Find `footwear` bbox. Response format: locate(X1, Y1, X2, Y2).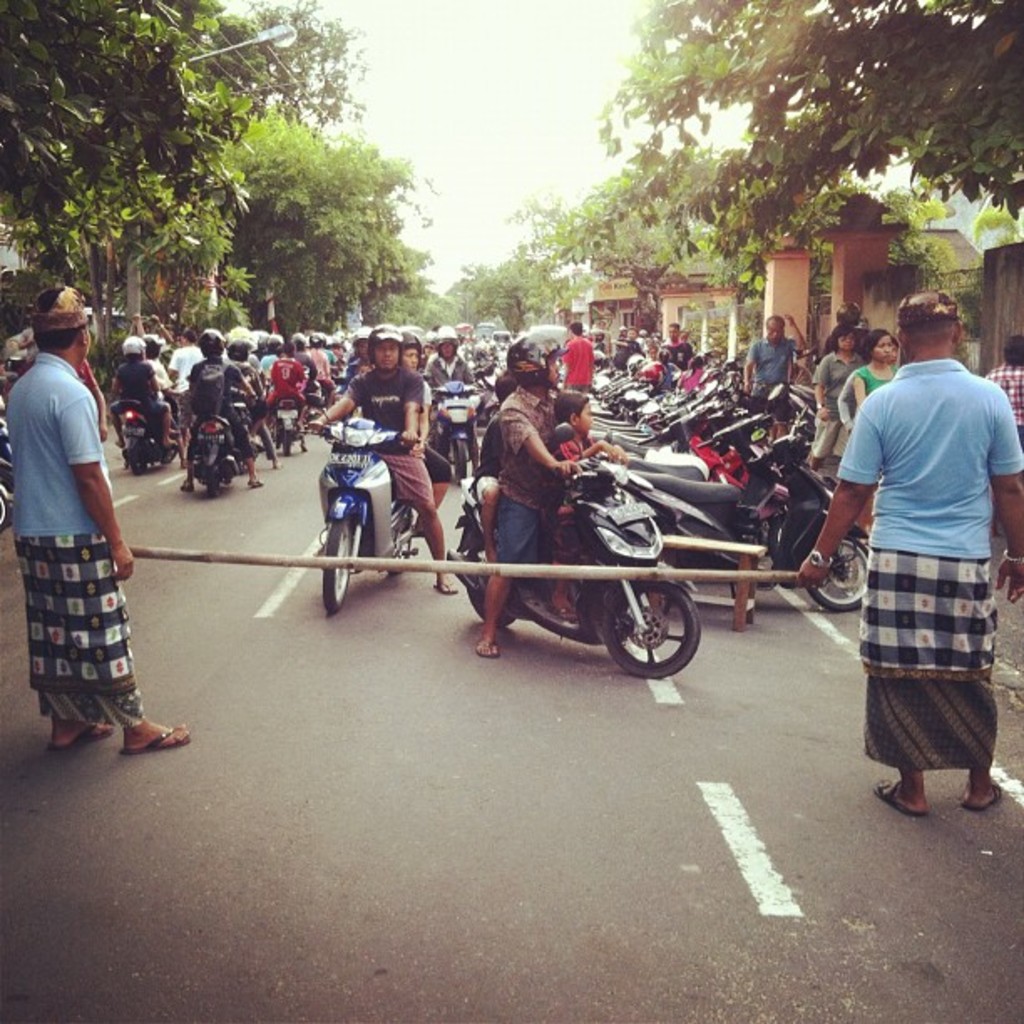
locate(475, 636, 497, 658).
